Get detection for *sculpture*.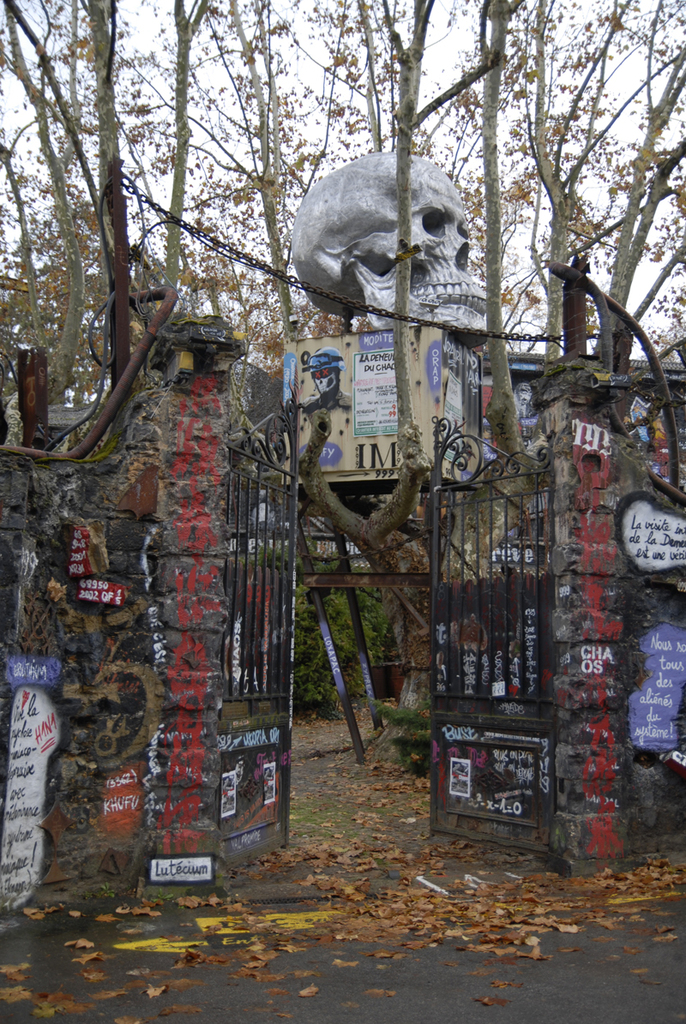
Detection: box=[274, 133, 495, 369].
